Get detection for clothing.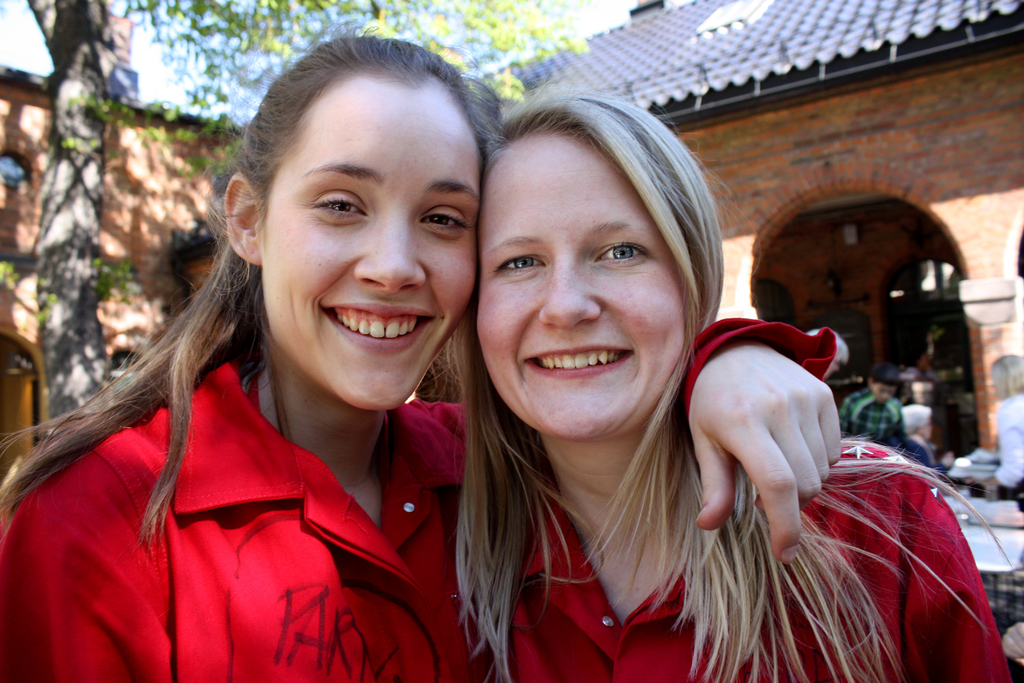
Detection: detection(988, 398, 1023, 514).
